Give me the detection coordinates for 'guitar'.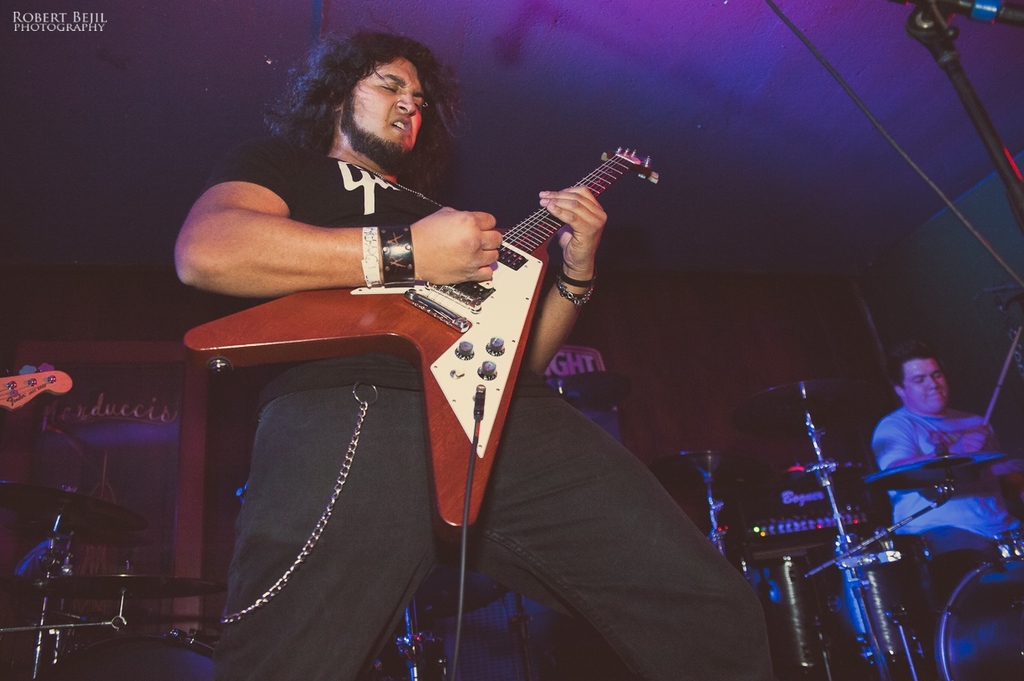
[0,363,77,406].
